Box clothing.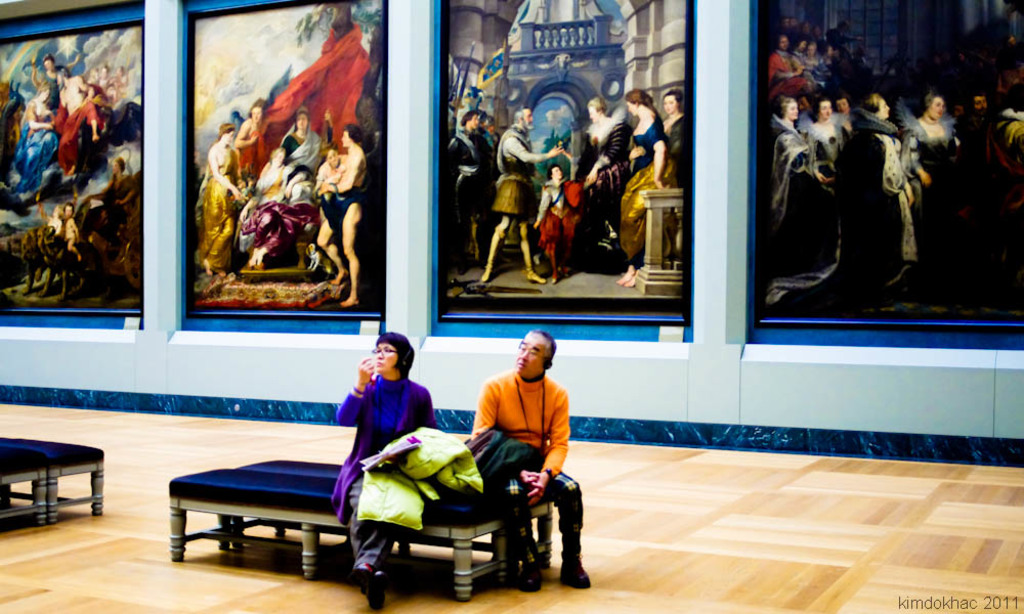
left=908, top=109, right=958, bottom=188.
